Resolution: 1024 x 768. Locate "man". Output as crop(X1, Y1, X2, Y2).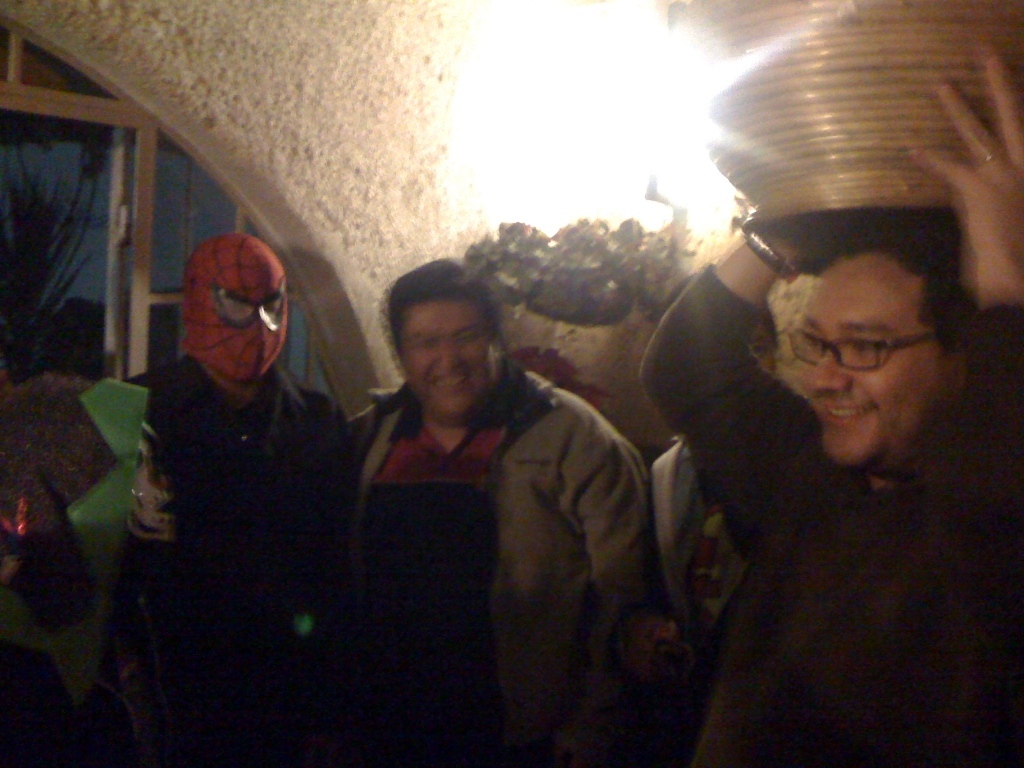
crop(627, 160, 1019, 756).
